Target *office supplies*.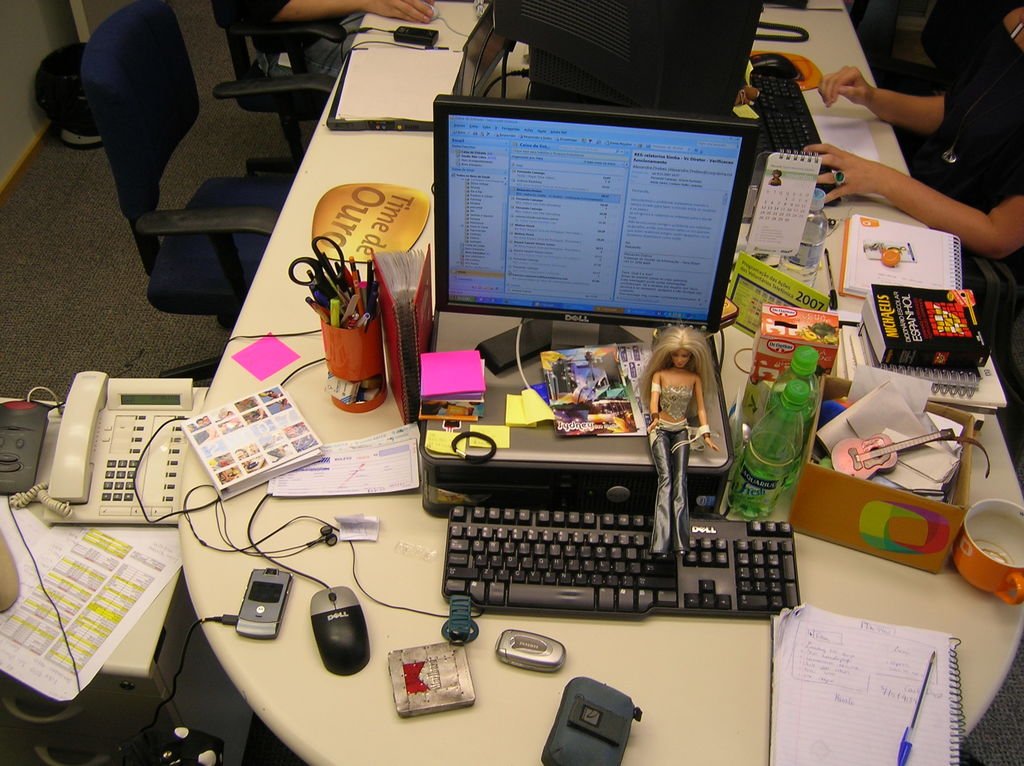
Target region: box(314, 313, 371, 408).
